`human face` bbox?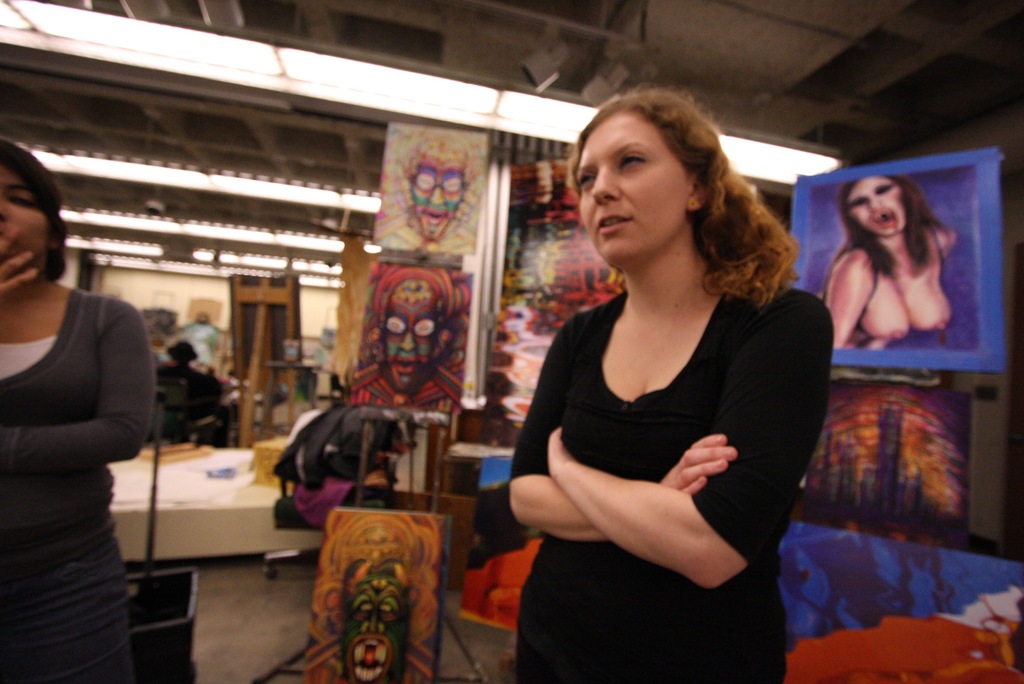
bbox=(844, 174, 917, 245)
